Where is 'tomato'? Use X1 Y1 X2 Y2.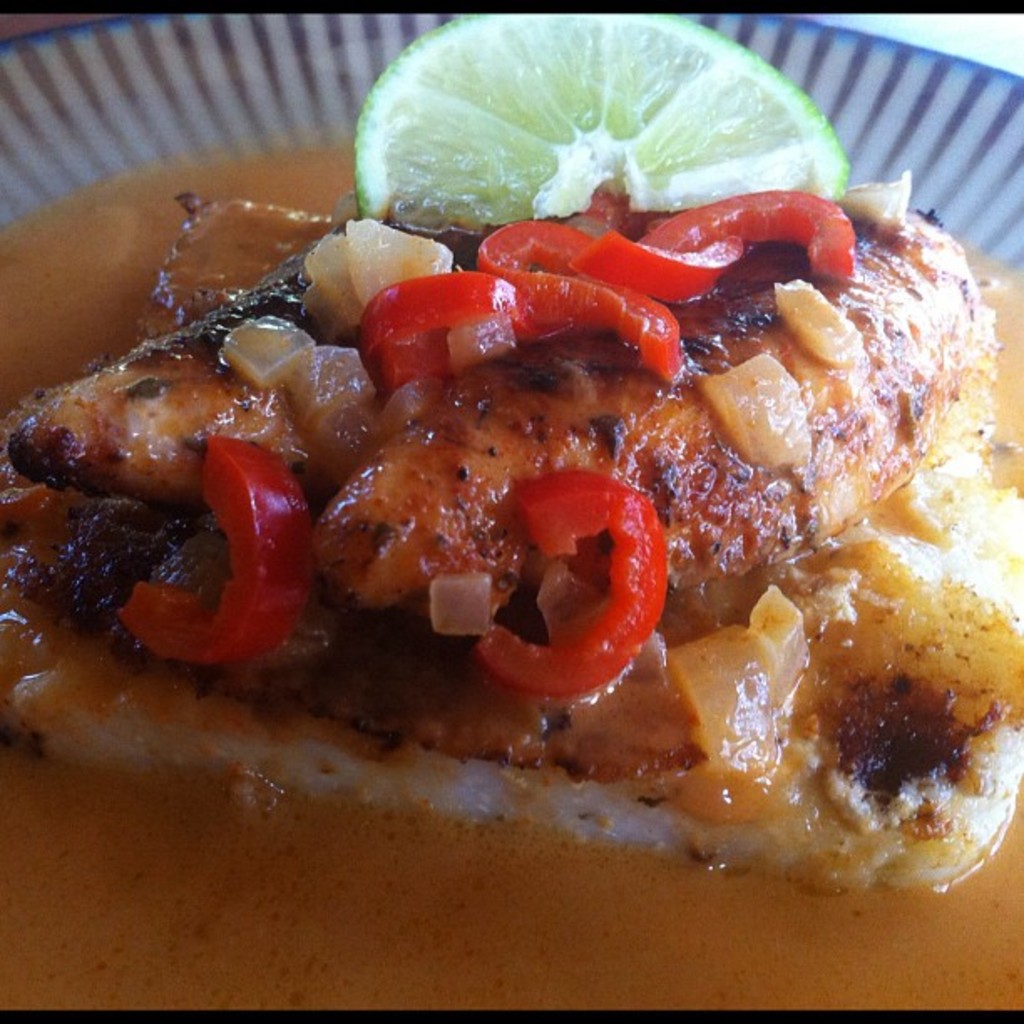
120 438 316 664.
